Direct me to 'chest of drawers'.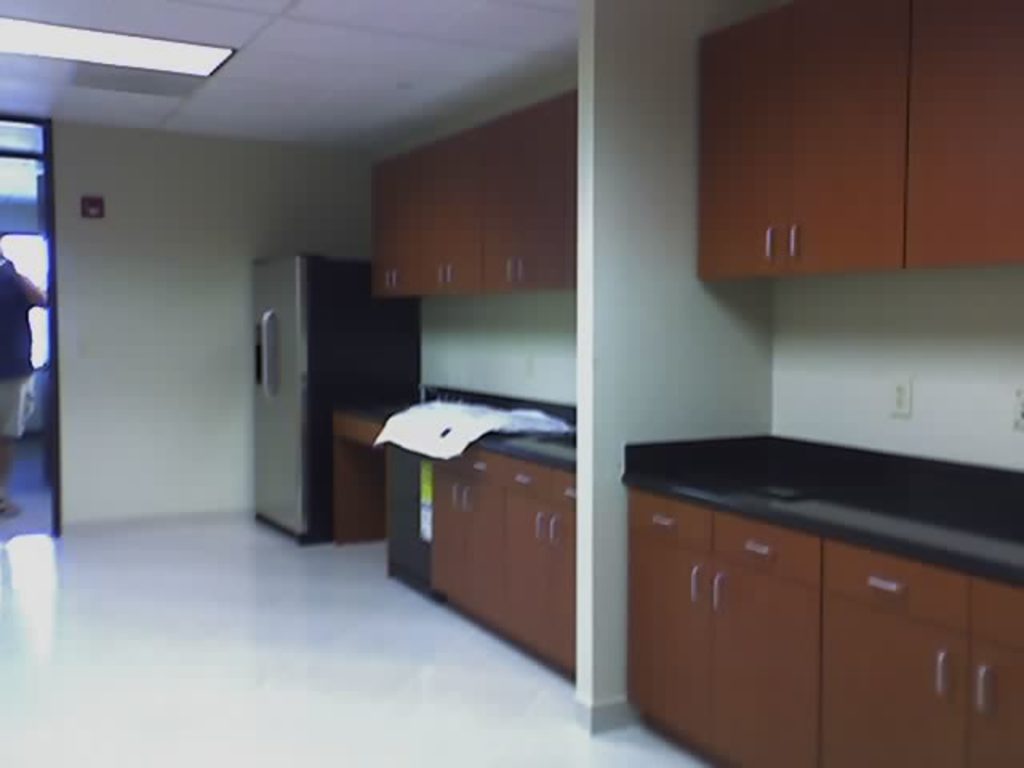
Direction: detection(429, 448, 576, 675).
